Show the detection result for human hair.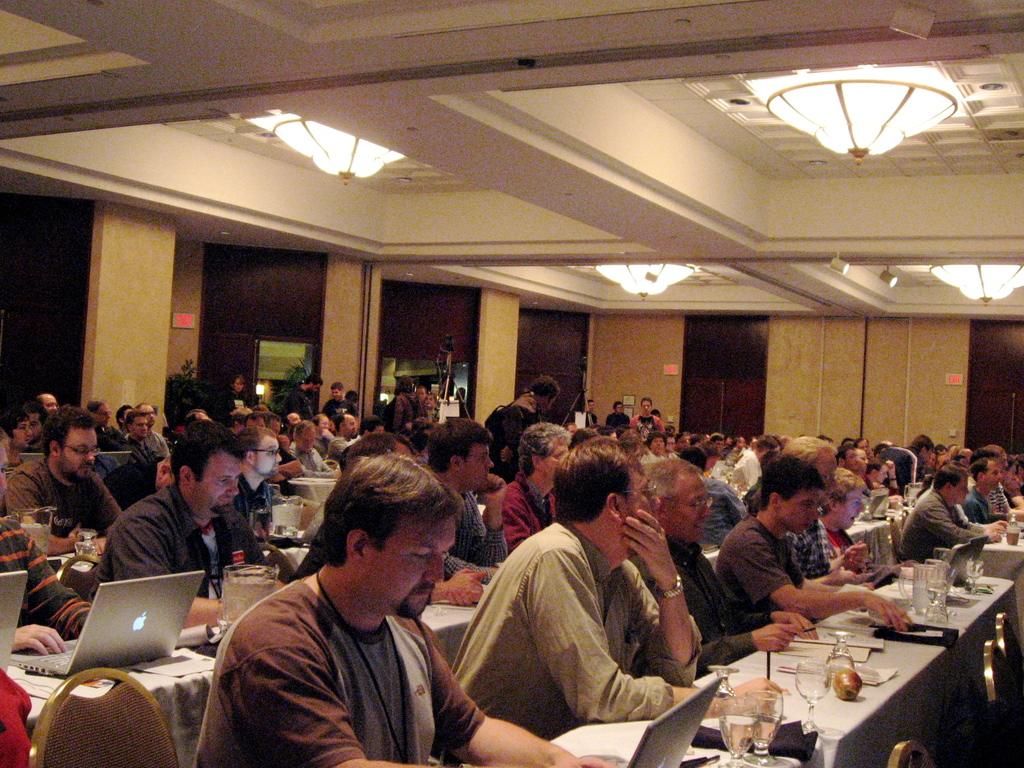
4:412:30:438.
